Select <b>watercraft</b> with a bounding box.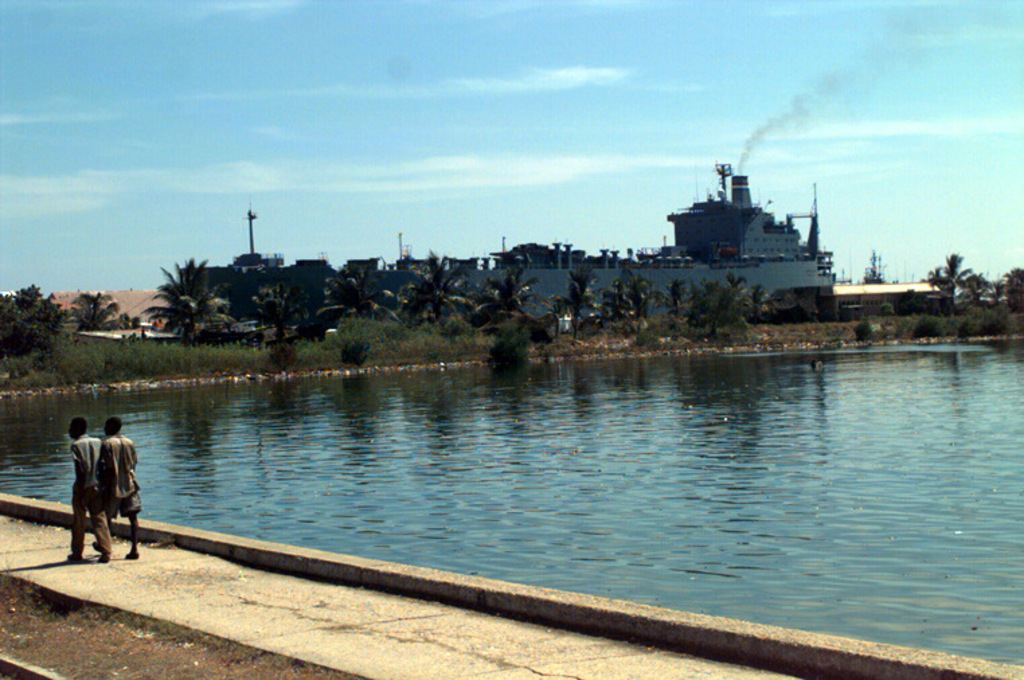
[x1=536, y1=144, x2=895, y2=306].
